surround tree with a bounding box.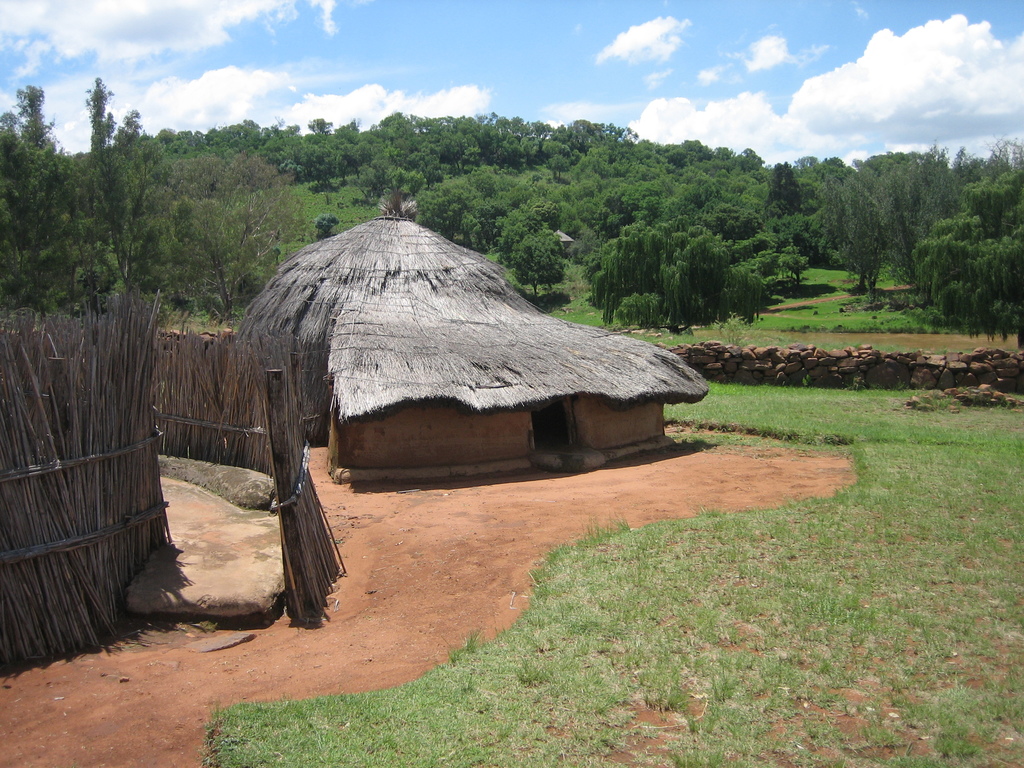
bbox=(822, 130, 1002, 307).
